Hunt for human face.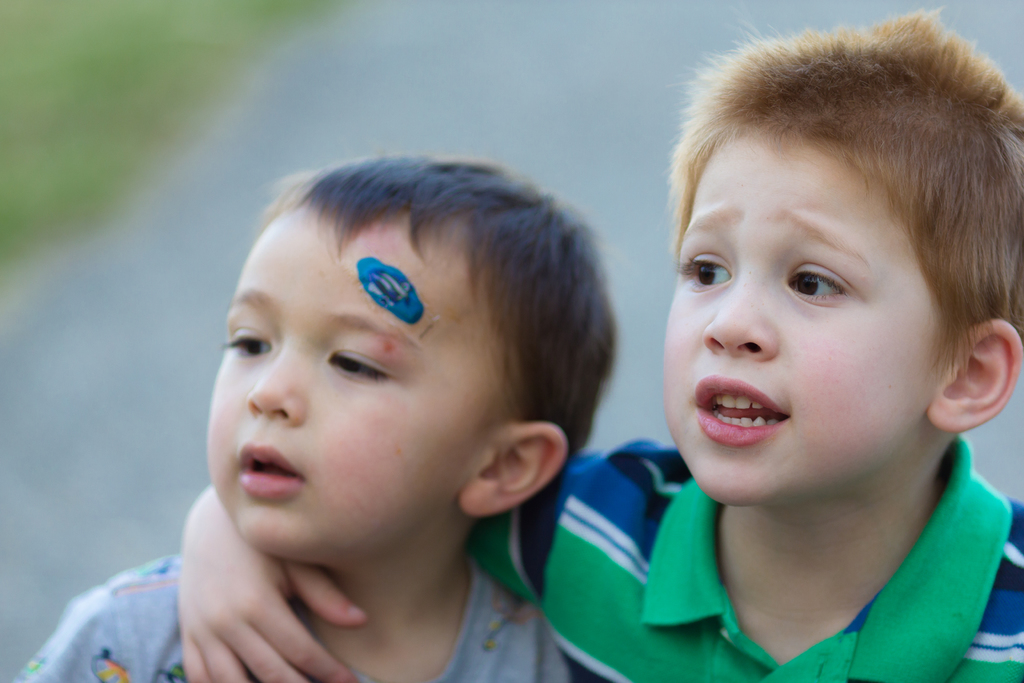
Hunted down at 206/219/477/555.
